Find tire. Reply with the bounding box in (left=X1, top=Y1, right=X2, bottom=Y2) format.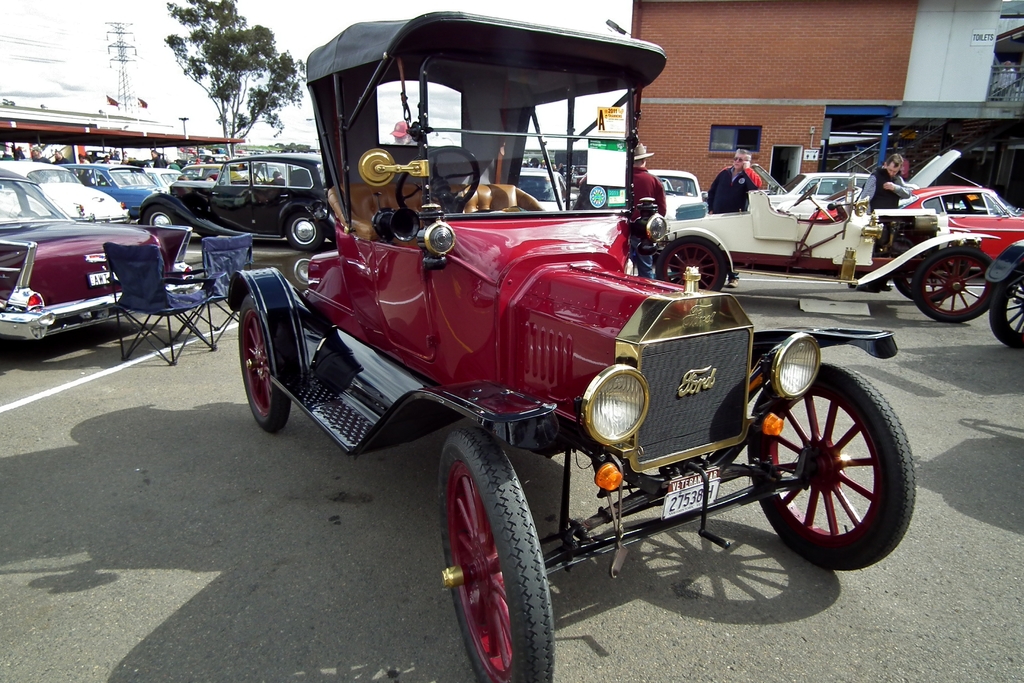
(left=912, top=247, right=996, bottom=320).
